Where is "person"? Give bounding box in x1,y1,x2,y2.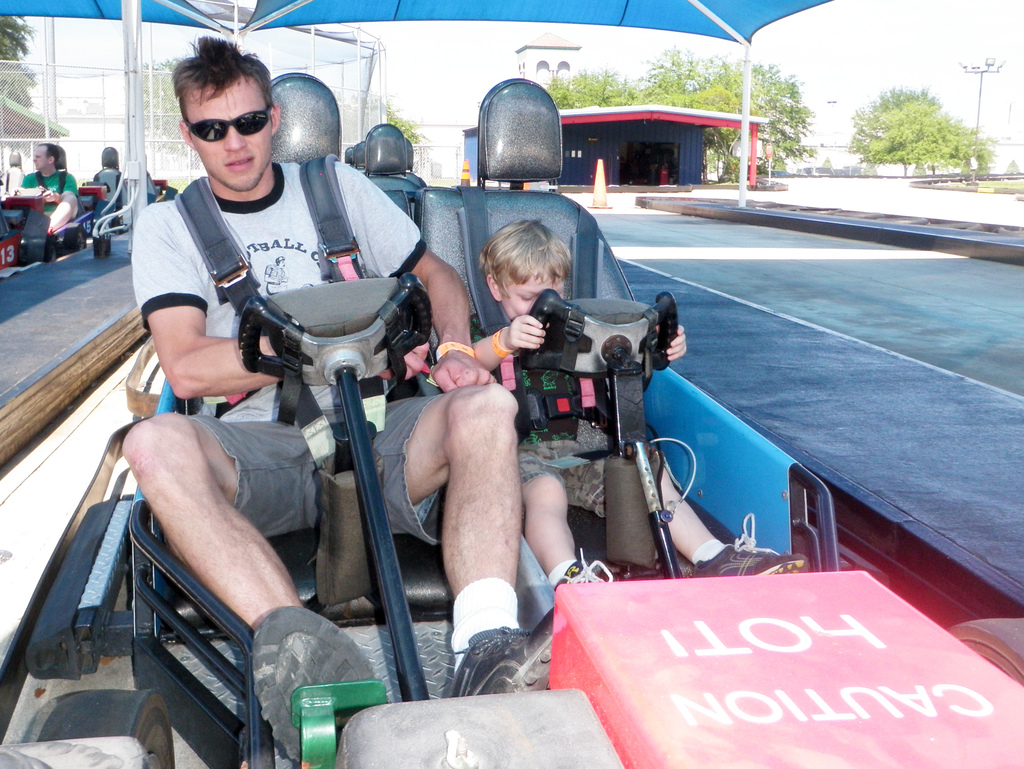
17,138,80,232.
